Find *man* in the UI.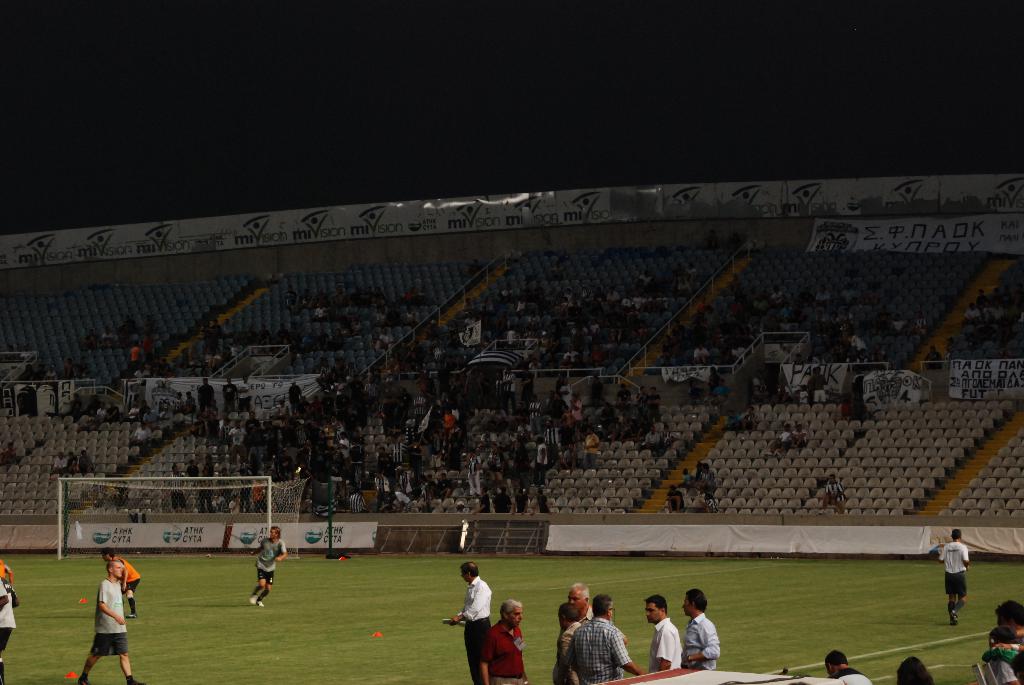
UI element at 644 593 681 672.
